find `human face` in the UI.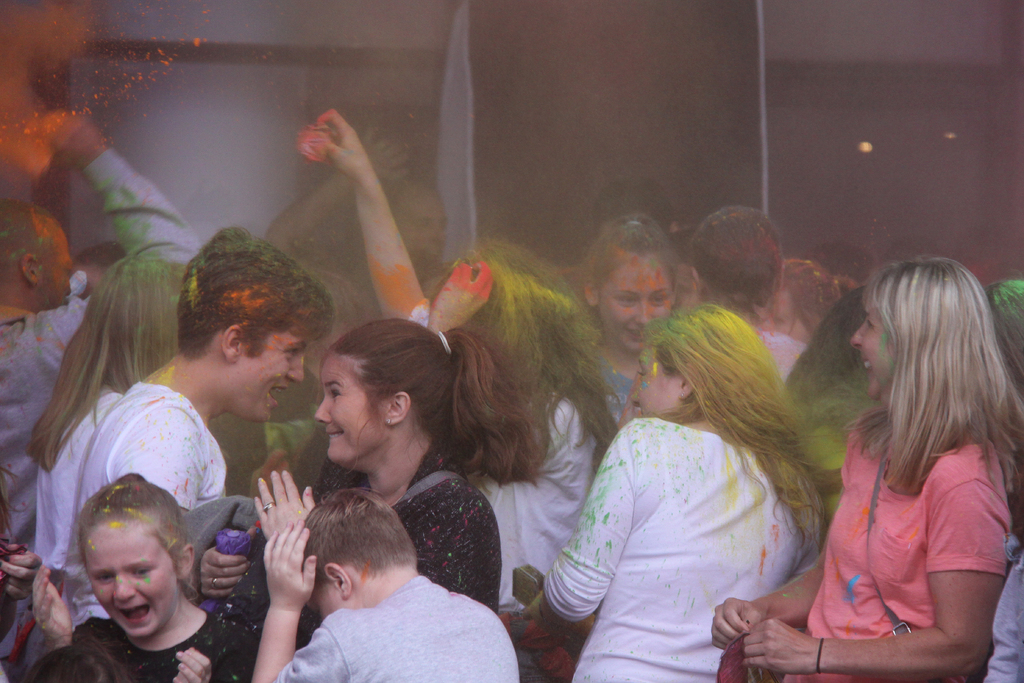
UI element at (x1=632, y1=339, x2=681, y2=422).
